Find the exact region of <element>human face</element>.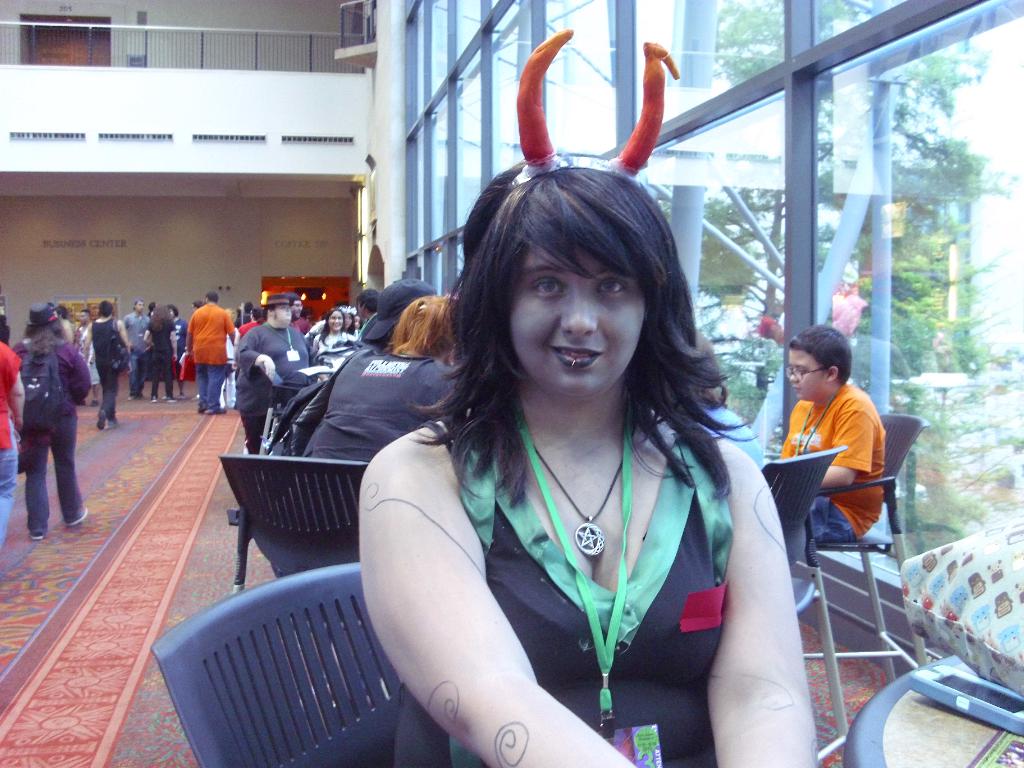
Exact region: l=509, t=239, r=641, b=401.
